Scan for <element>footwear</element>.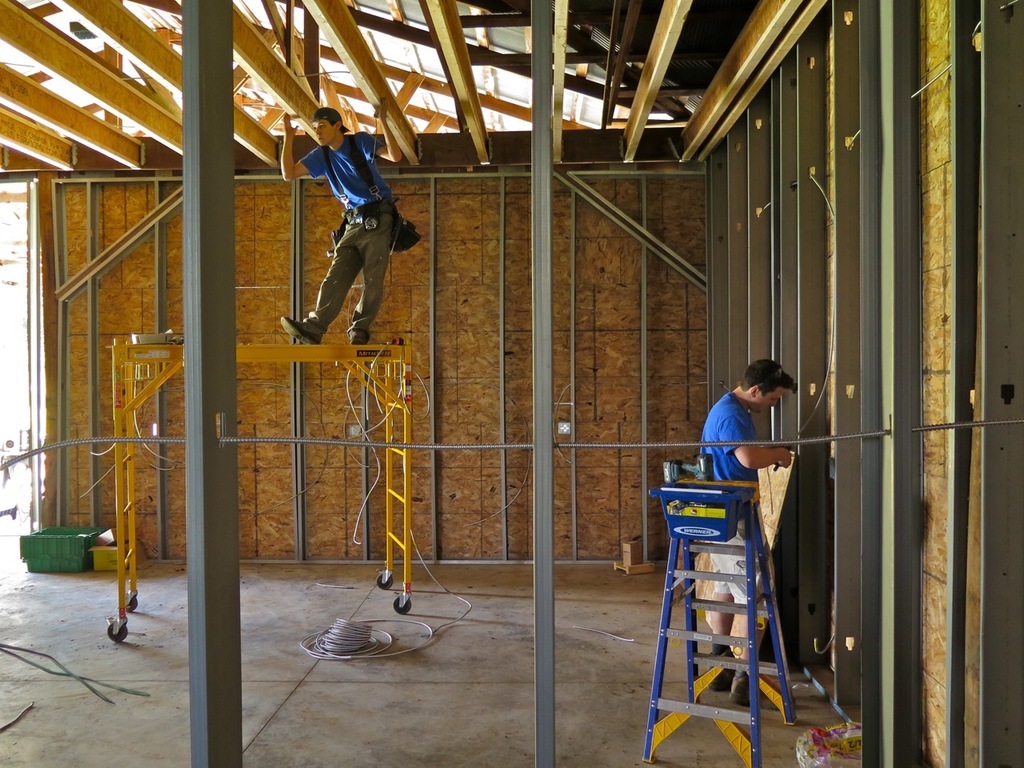
Scan result: left=706, top=648, right=734, bottom=693.
